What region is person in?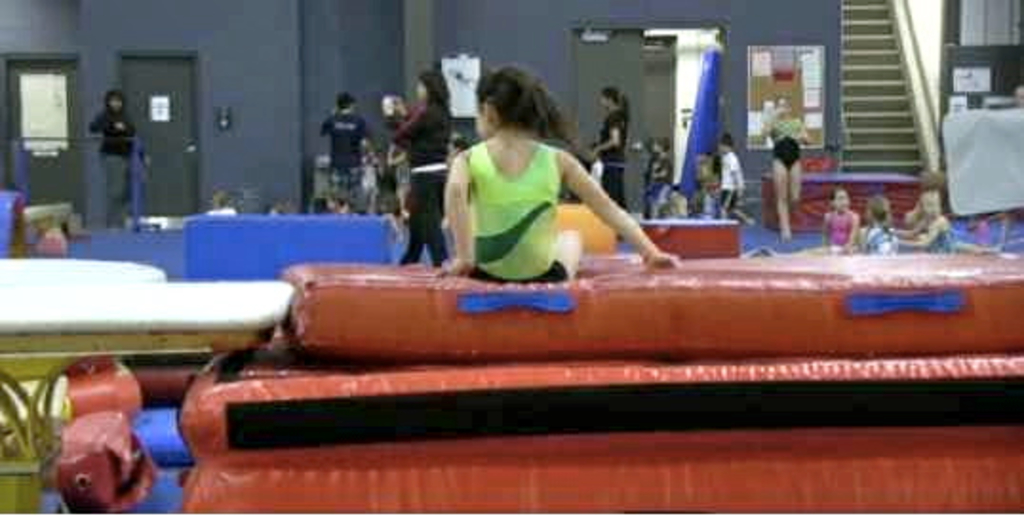
BBox(641, 139, 681, 227).
